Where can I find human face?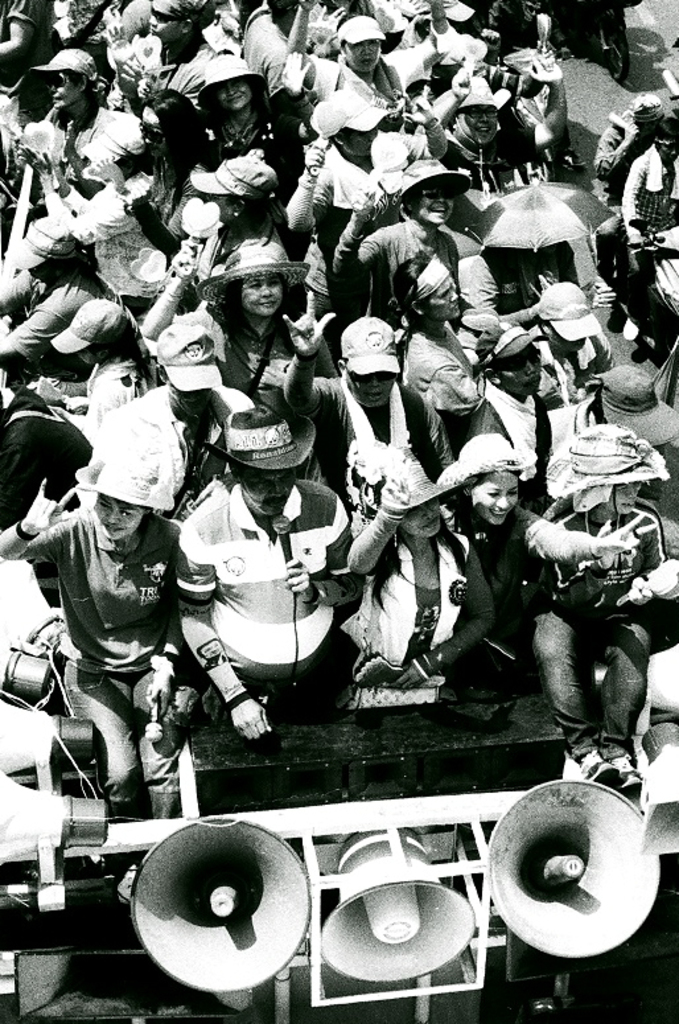
You can find it at bbox=(472, 474, 513, 525).
